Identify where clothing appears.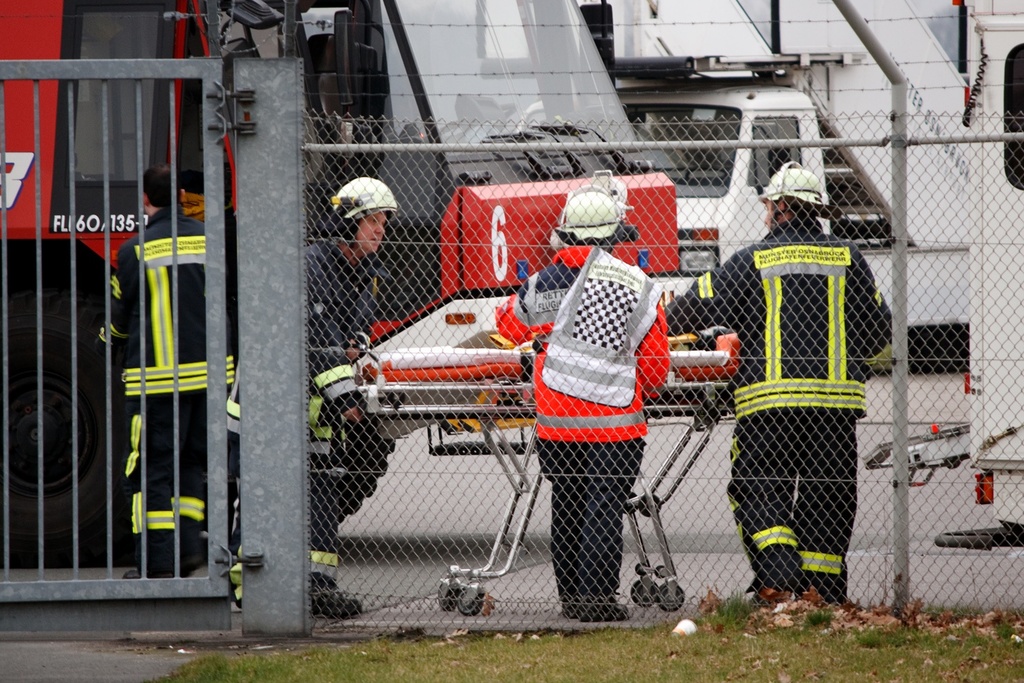
Appears at [98,199,238,562].
